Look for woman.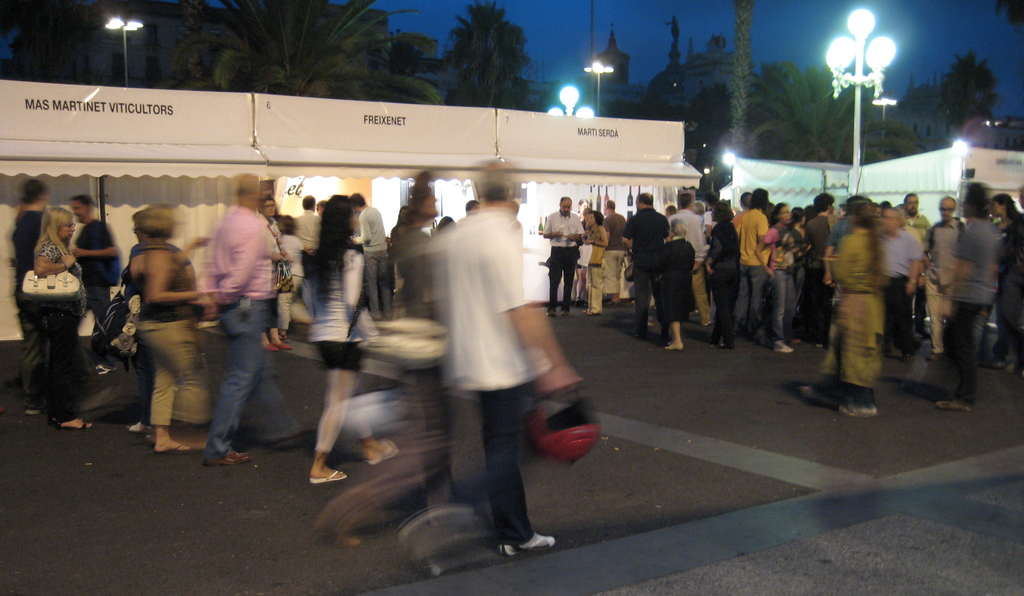
Found: l=263, t=198, r=287, b=353.
